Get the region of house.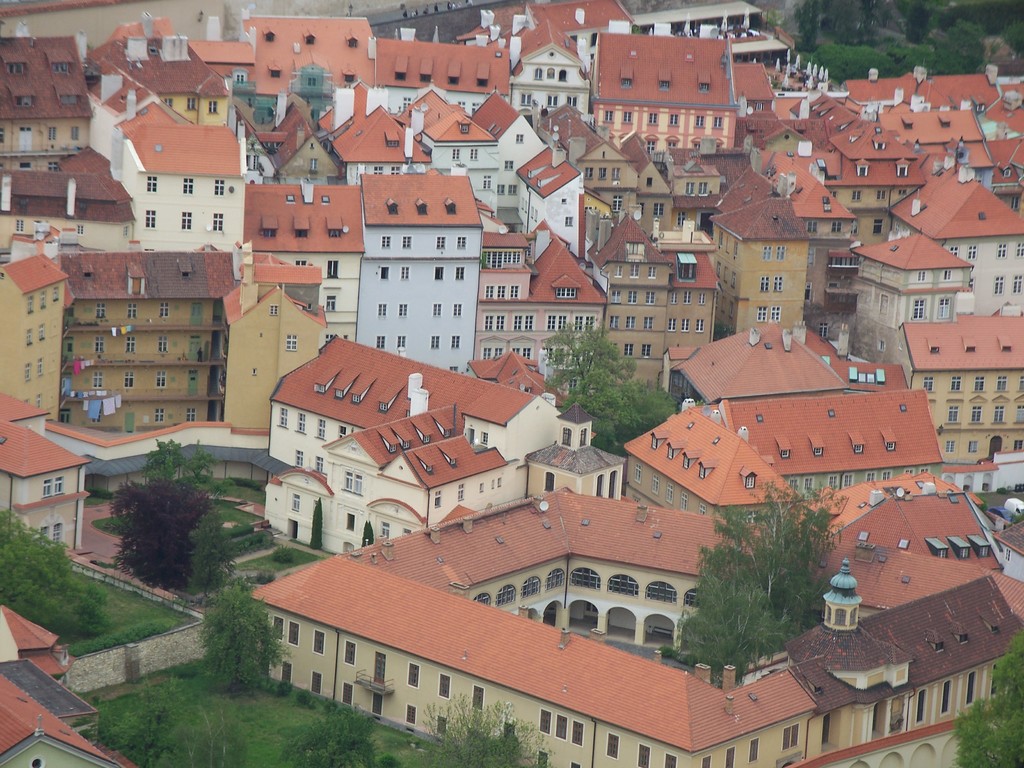
select_region(0, 598, 78, 689).
